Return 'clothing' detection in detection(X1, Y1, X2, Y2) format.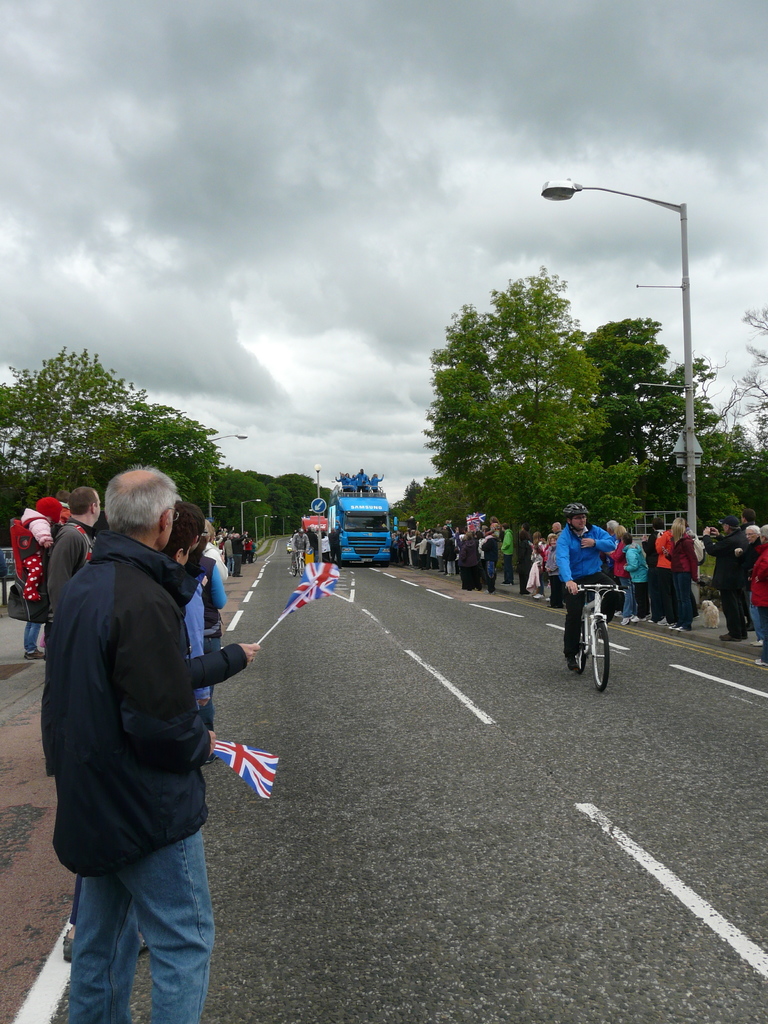
detection(746, 533, 767, 652).
